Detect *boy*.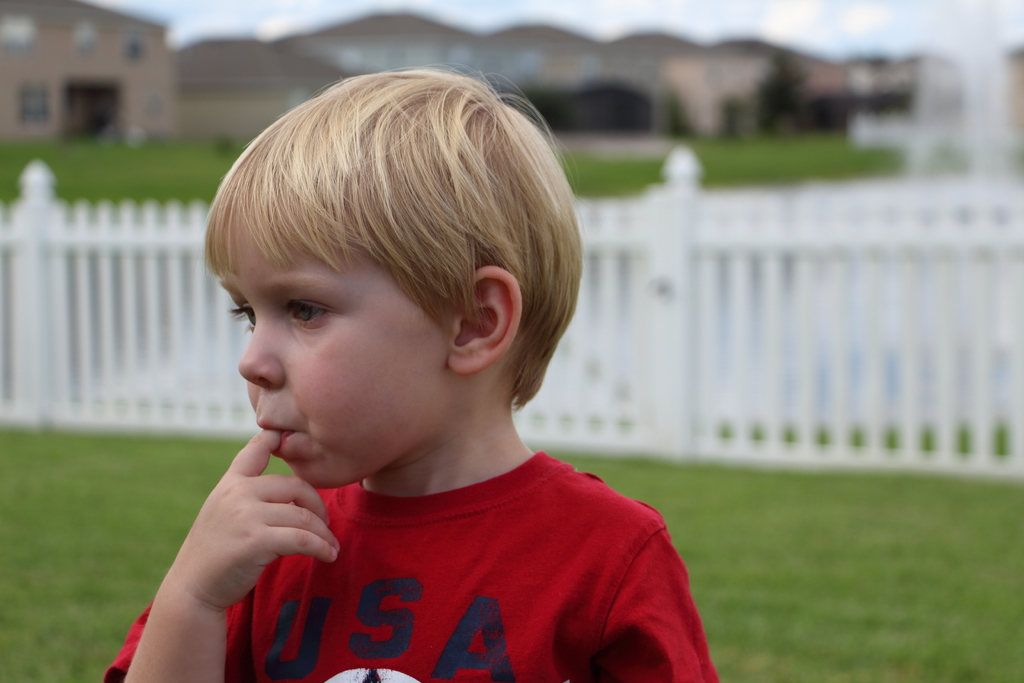
Detected at region(94, 63, 717, 682).
